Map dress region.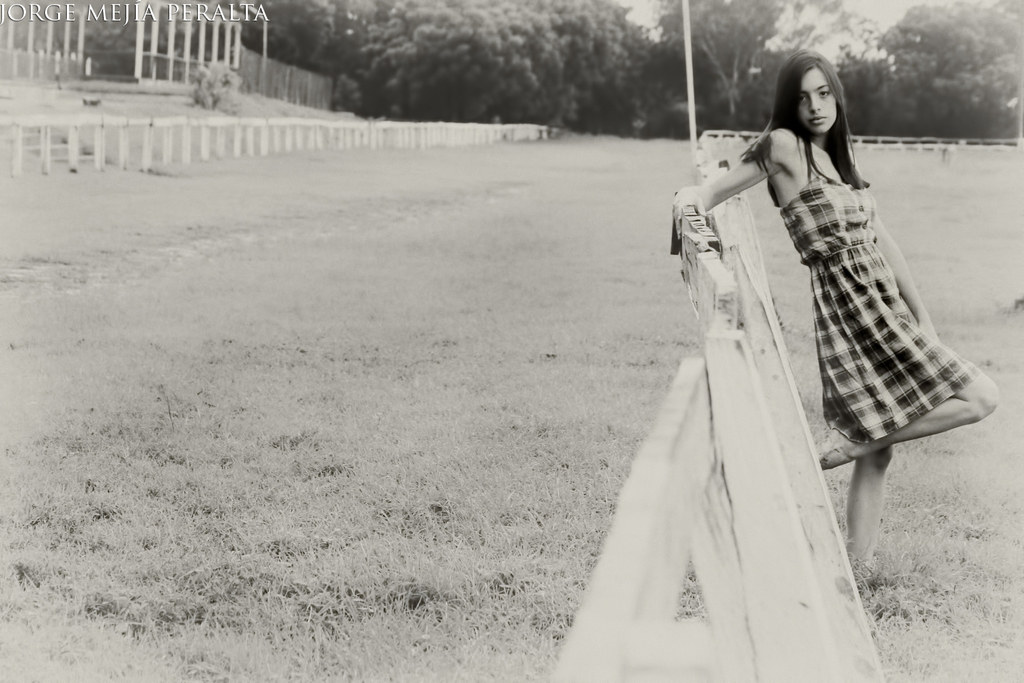
Mapped to left=777, top=131, right=976, bottom=447.
